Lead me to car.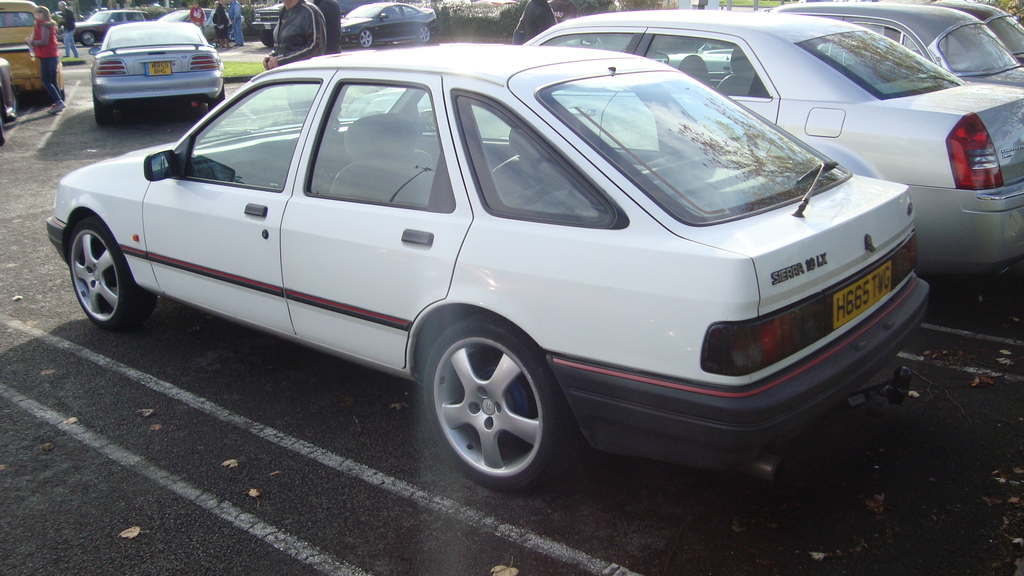
Lead to 45 40 932 490.
